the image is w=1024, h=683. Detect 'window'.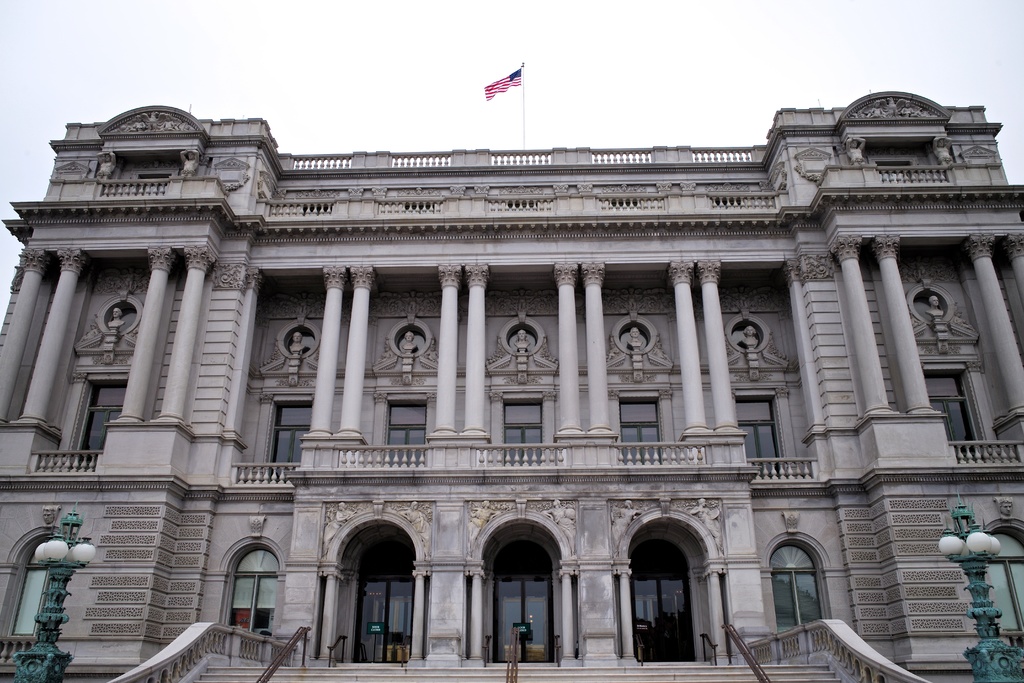
Detection: detection(622, 404, 662, 463).
